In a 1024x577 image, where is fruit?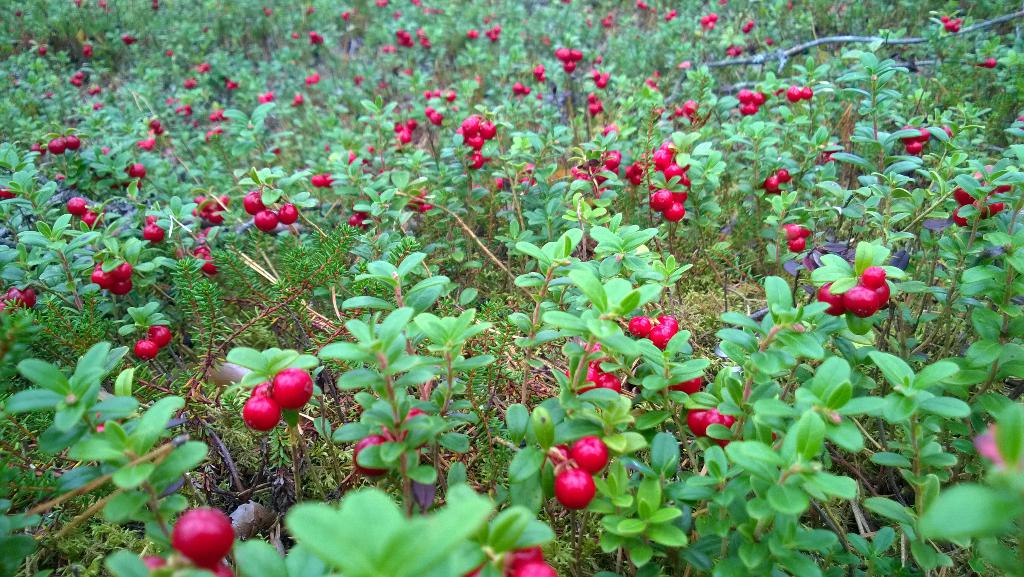
select_region(753, 93, 767, 107).
